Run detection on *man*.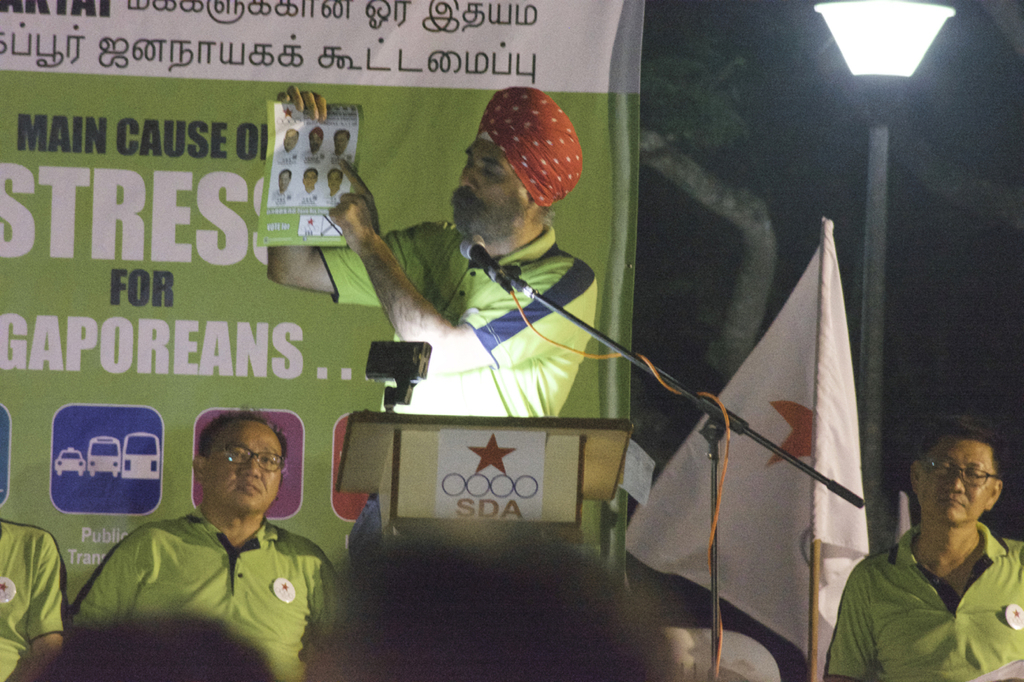
Result: select_region(0, 516, 70, 681).
